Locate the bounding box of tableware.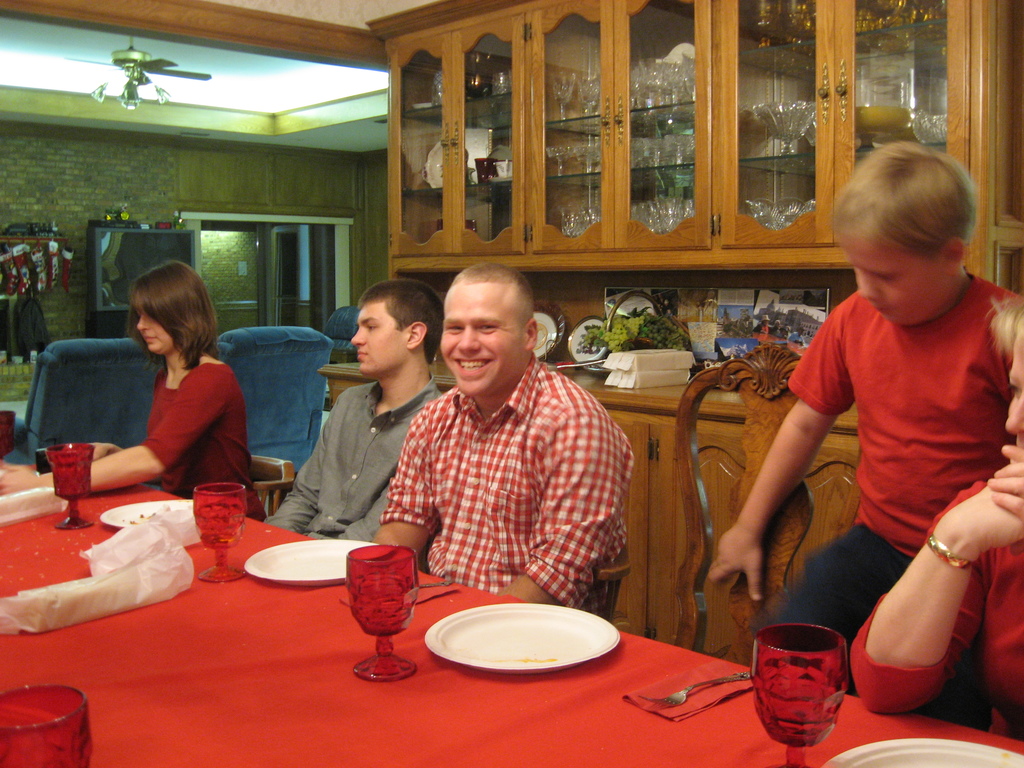
Bounding box: x1=424 y1=600 x2=618 y2=683.
